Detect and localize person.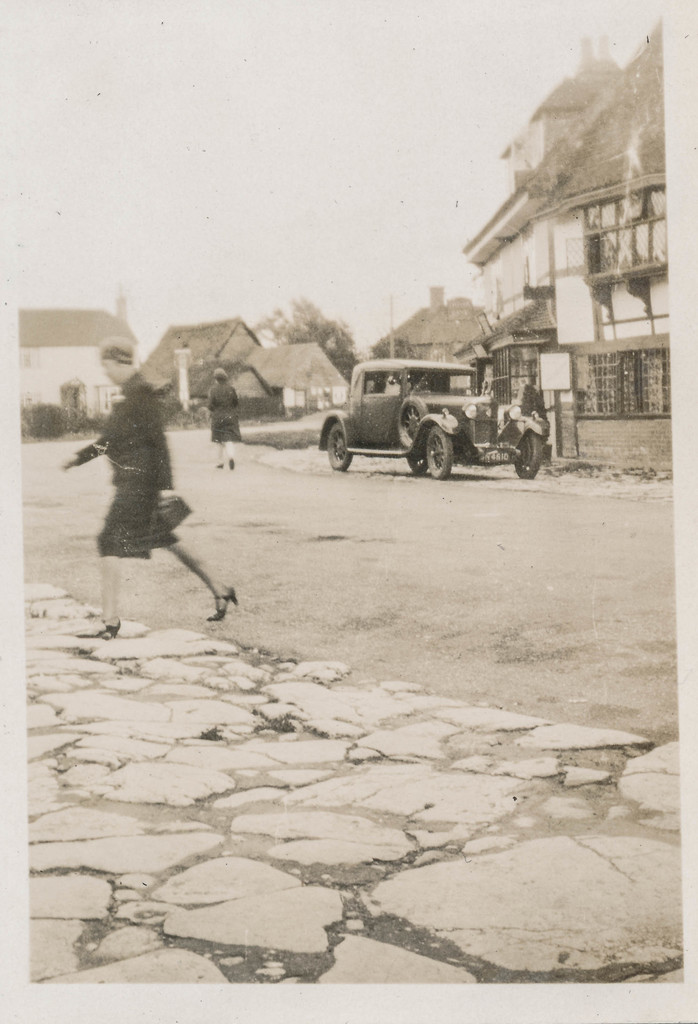
Localized at 94:348:211:628.
